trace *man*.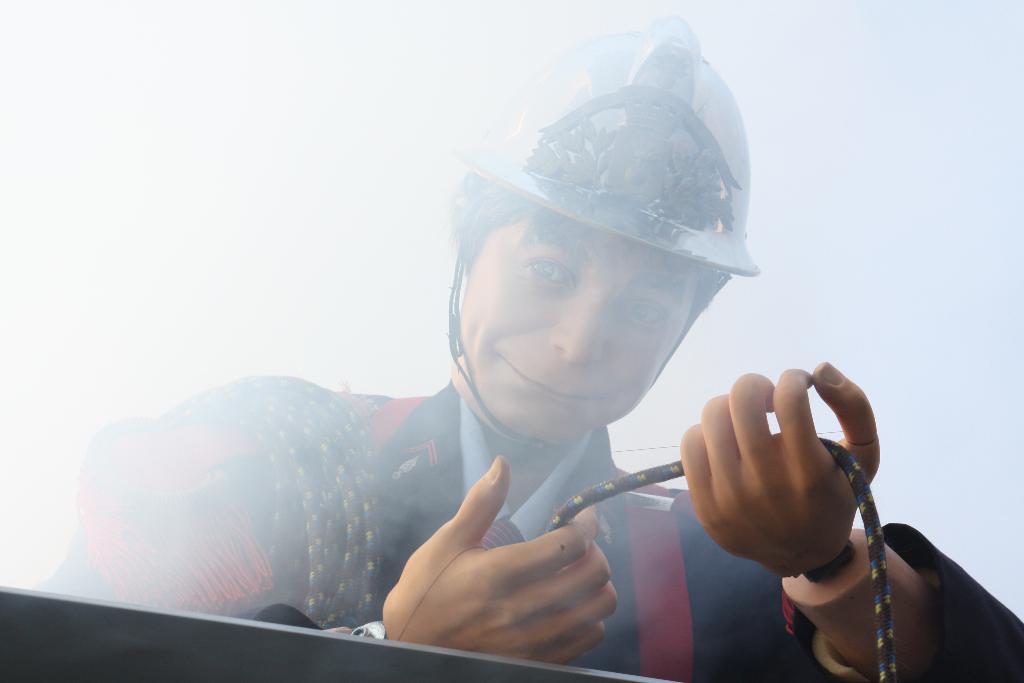
Traced to <box>39,21,1023,682</box>.
